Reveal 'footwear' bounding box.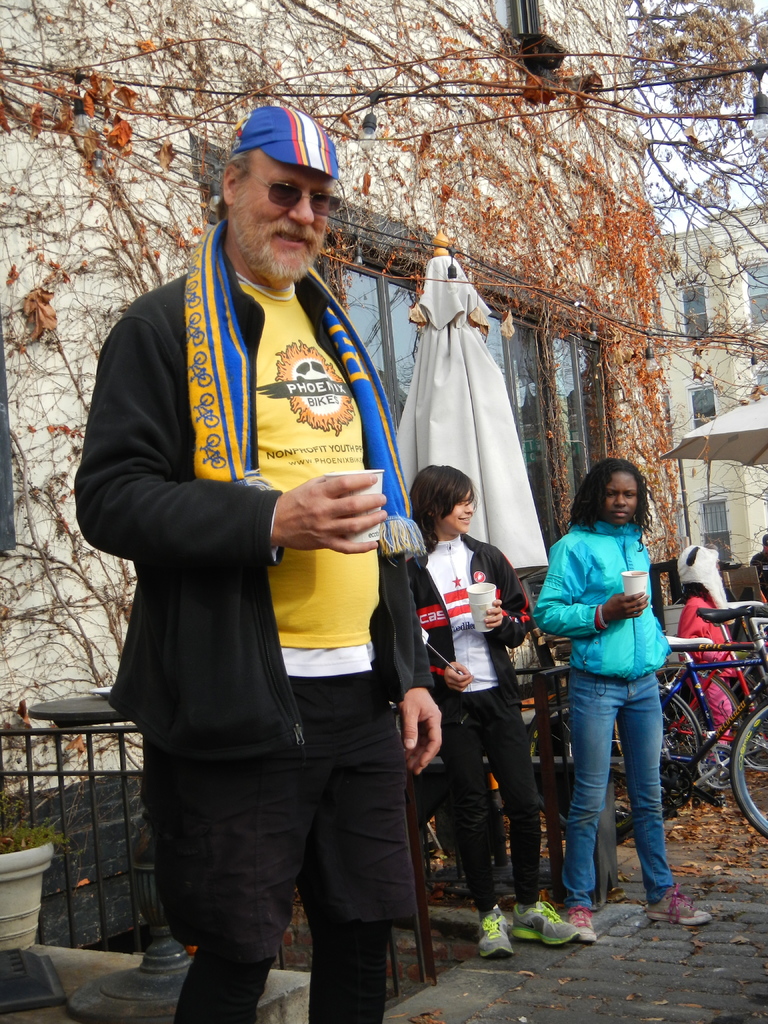
Revealed: bbox(646, 884, 712, 922).
